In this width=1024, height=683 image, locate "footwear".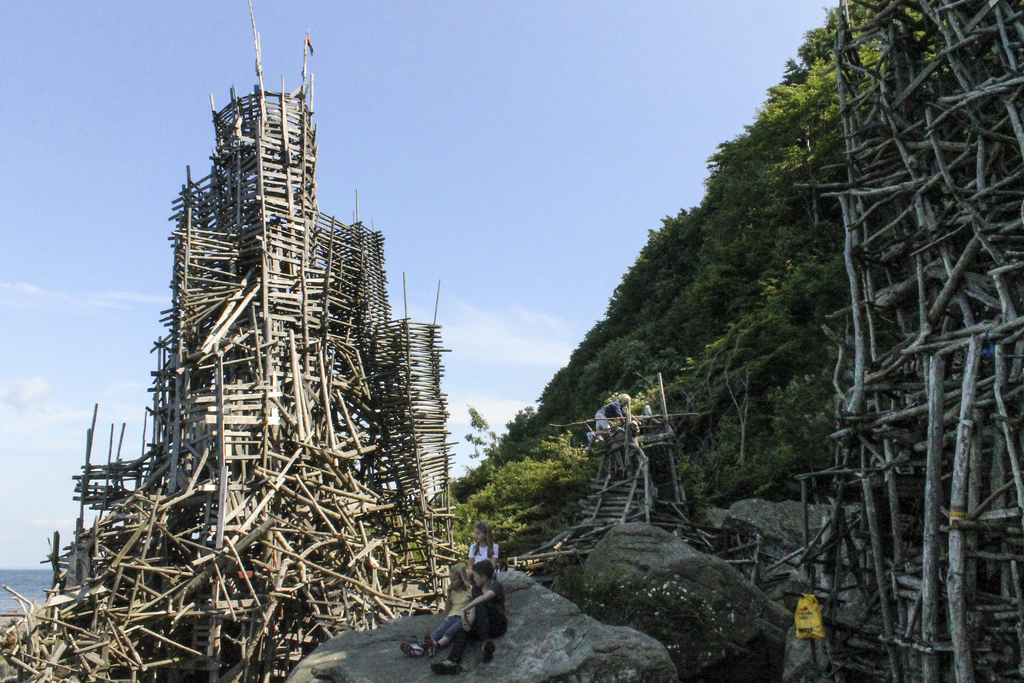
Bounding box: detection(415, 637, 441, 656).
